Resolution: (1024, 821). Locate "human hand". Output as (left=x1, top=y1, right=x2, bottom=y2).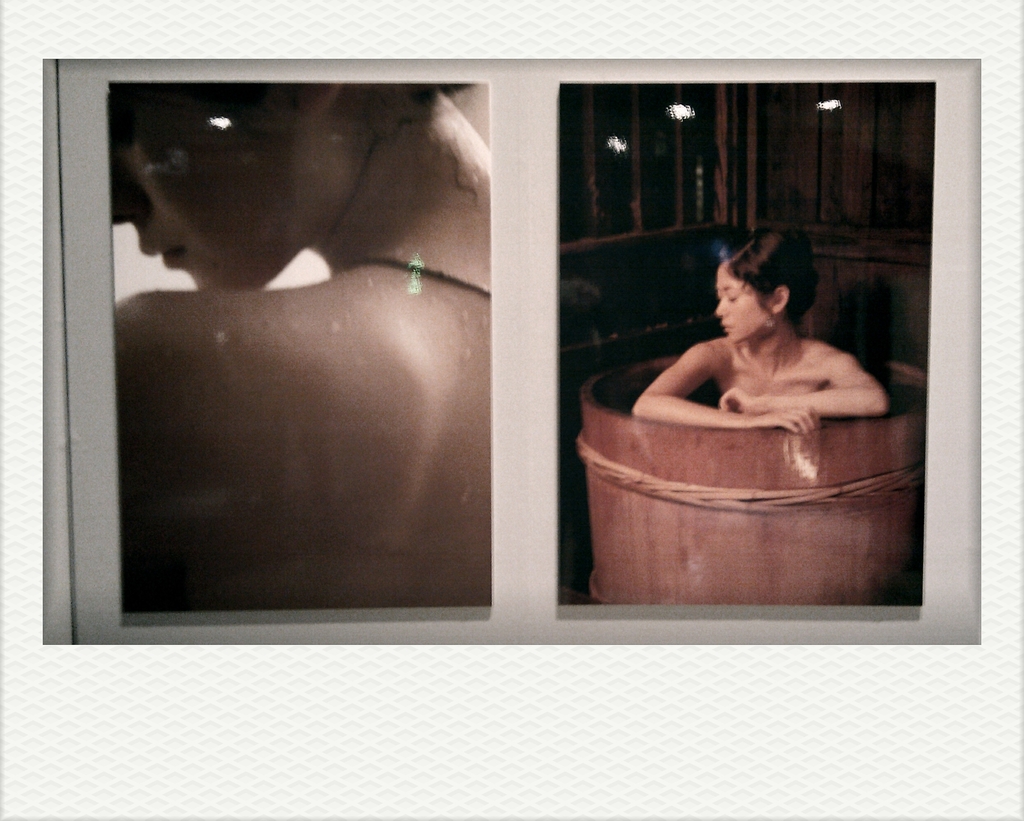
(left=752, top=405, right=820, bottom=436).
